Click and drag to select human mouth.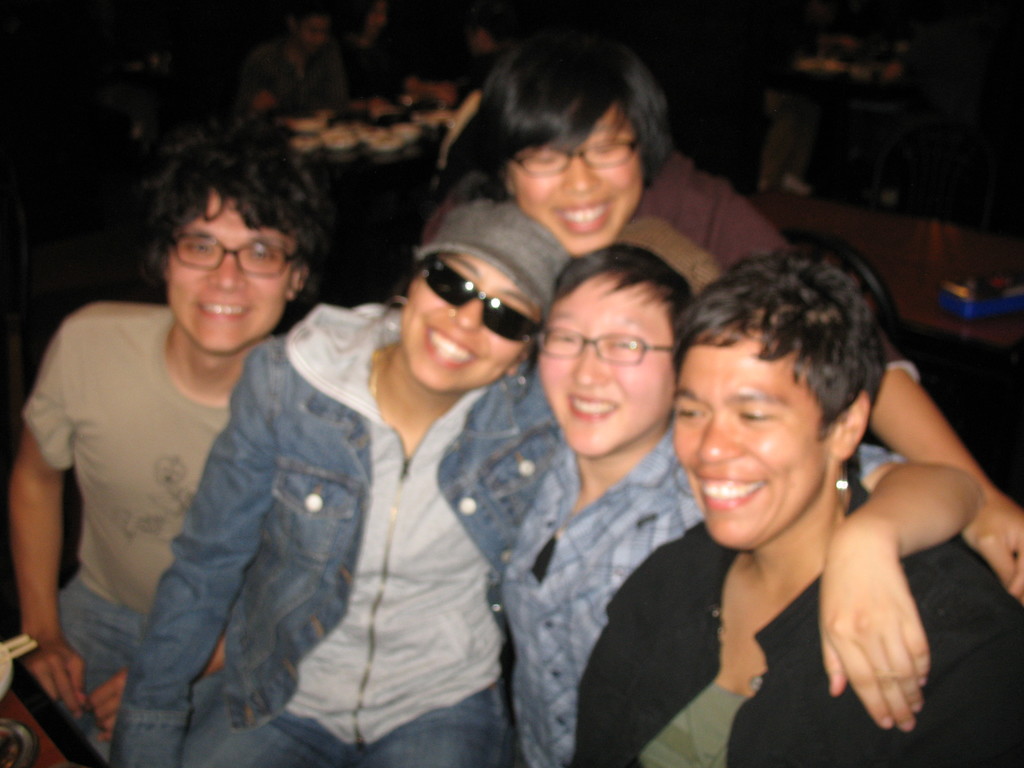
Selection: 545 193 618 236.
